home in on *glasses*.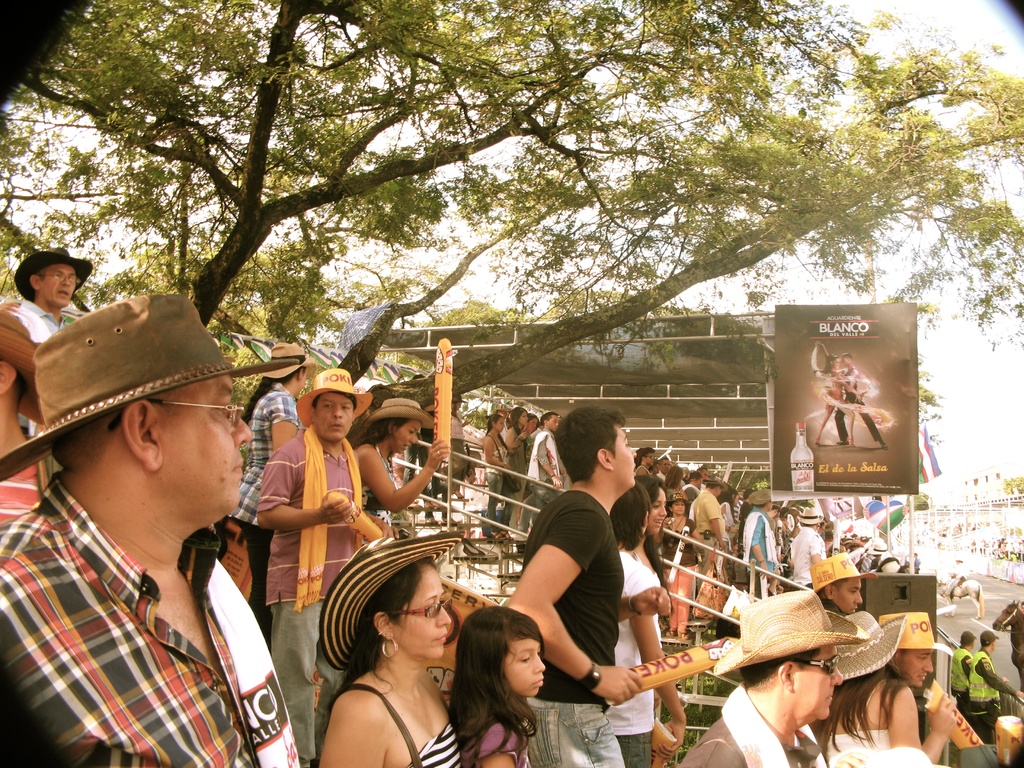
Homed in at x1=790, y1=655, x2=840, y2=675.
